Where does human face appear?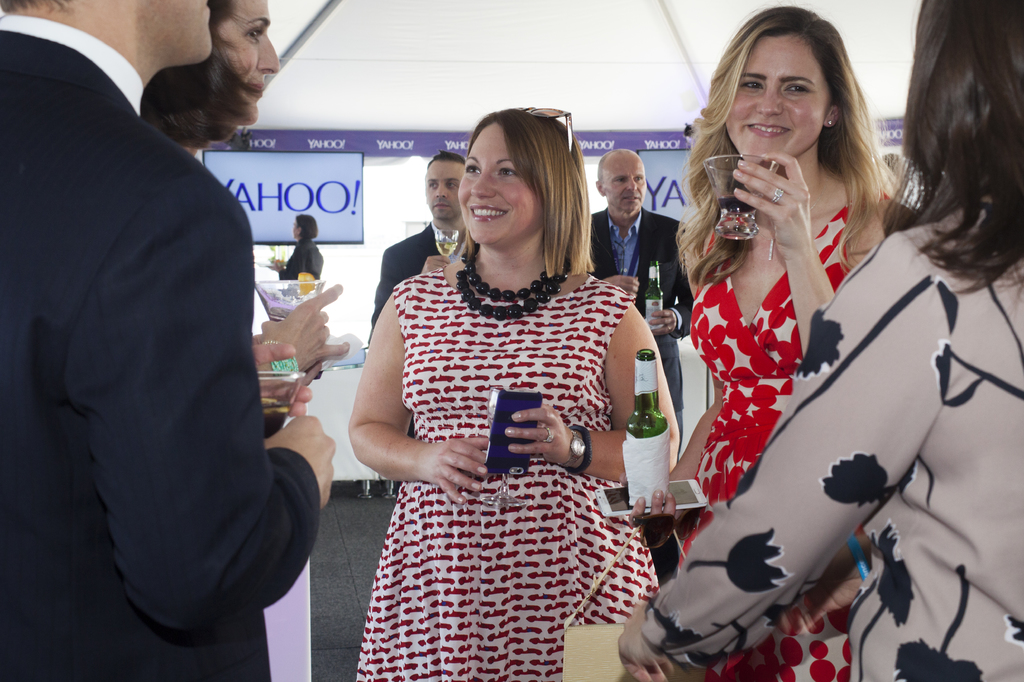
Appears at (left=429, top=161, right=461, bottom=222).
